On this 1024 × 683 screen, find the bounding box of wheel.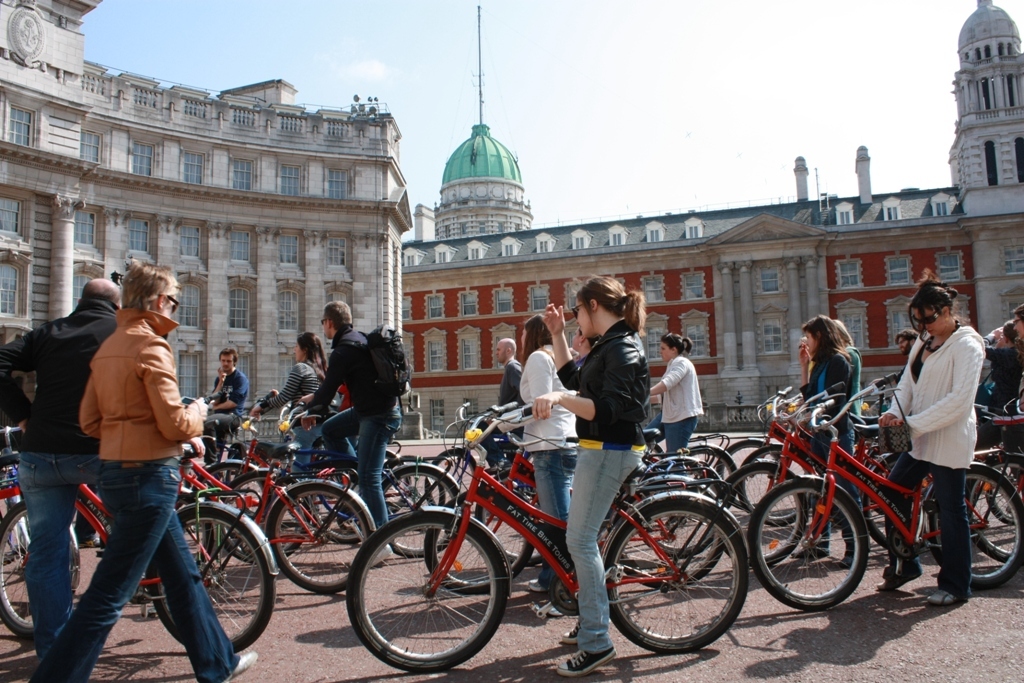
Bounding box: locate(923, 459, 1023, 593).
